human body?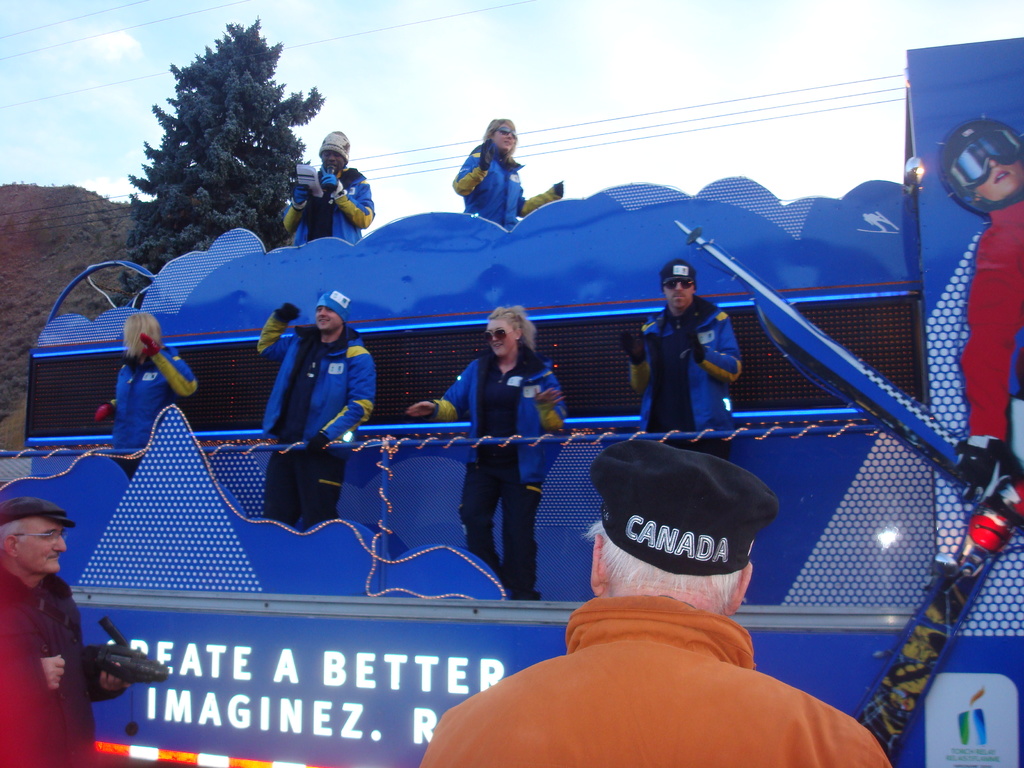
Rect(0, 498, 129, 767)
